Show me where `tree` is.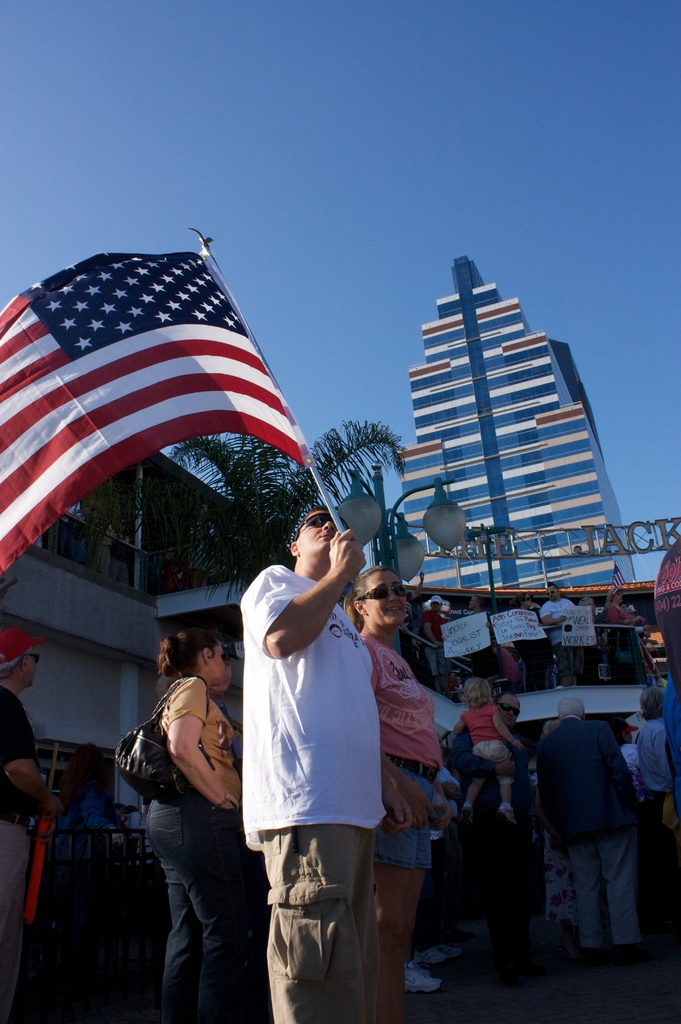
`tree` is at (168, 401, 409, 573).
